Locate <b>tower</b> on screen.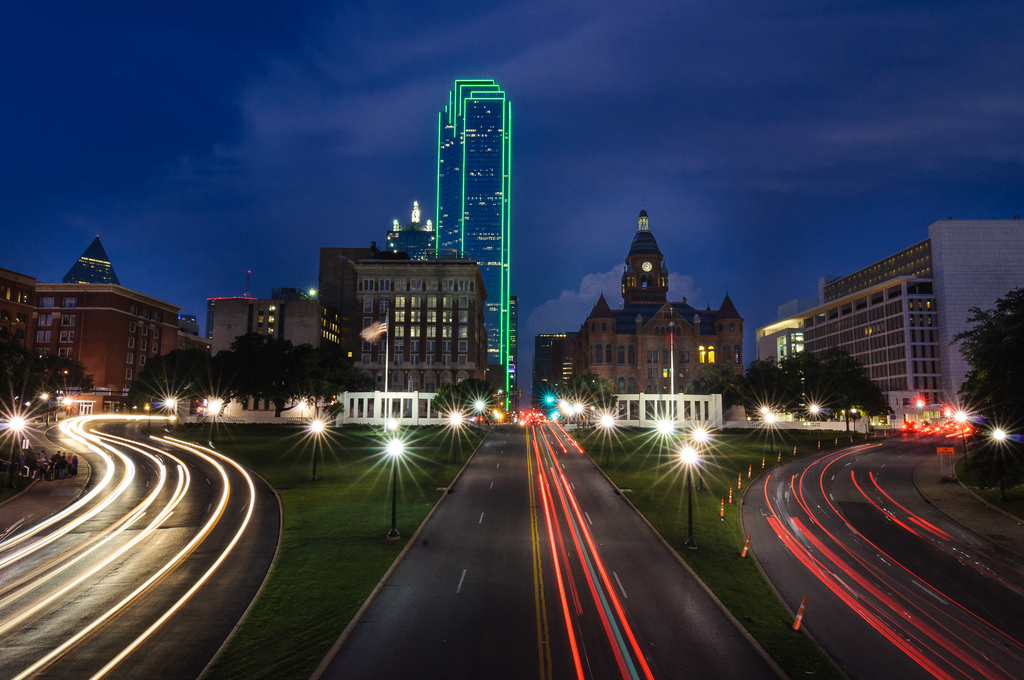
On screen at (left=408, top=63, right=527, bottom=289).
